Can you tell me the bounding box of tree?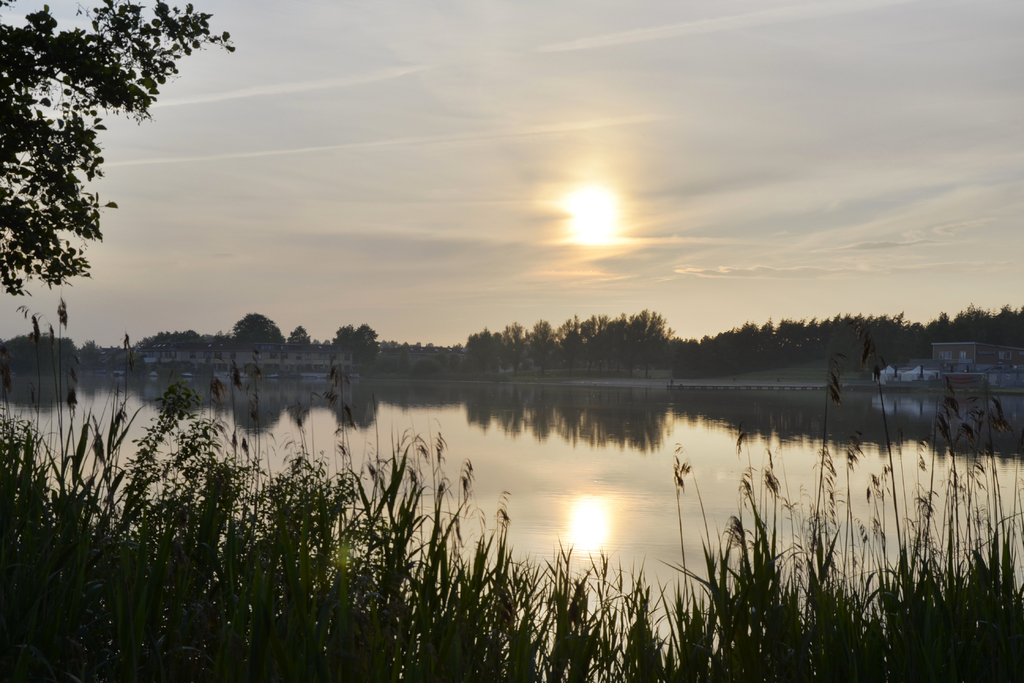
bbox(134, 321, 220, 358).
